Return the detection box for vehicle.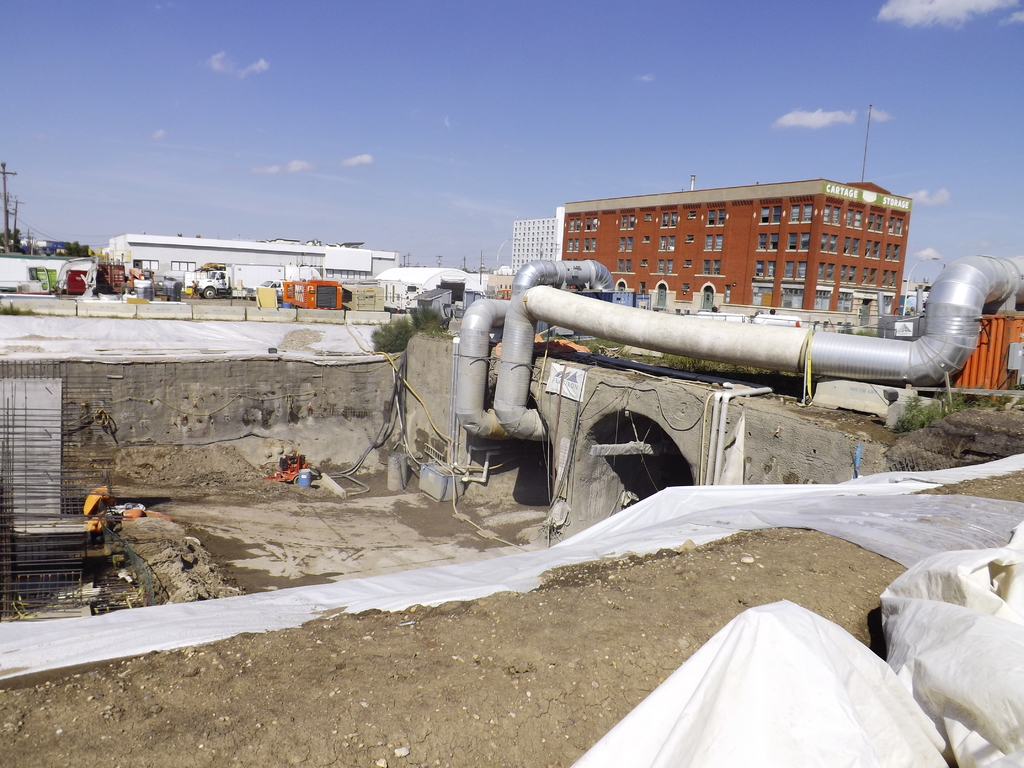
rect(193, 260, 257, 298).
